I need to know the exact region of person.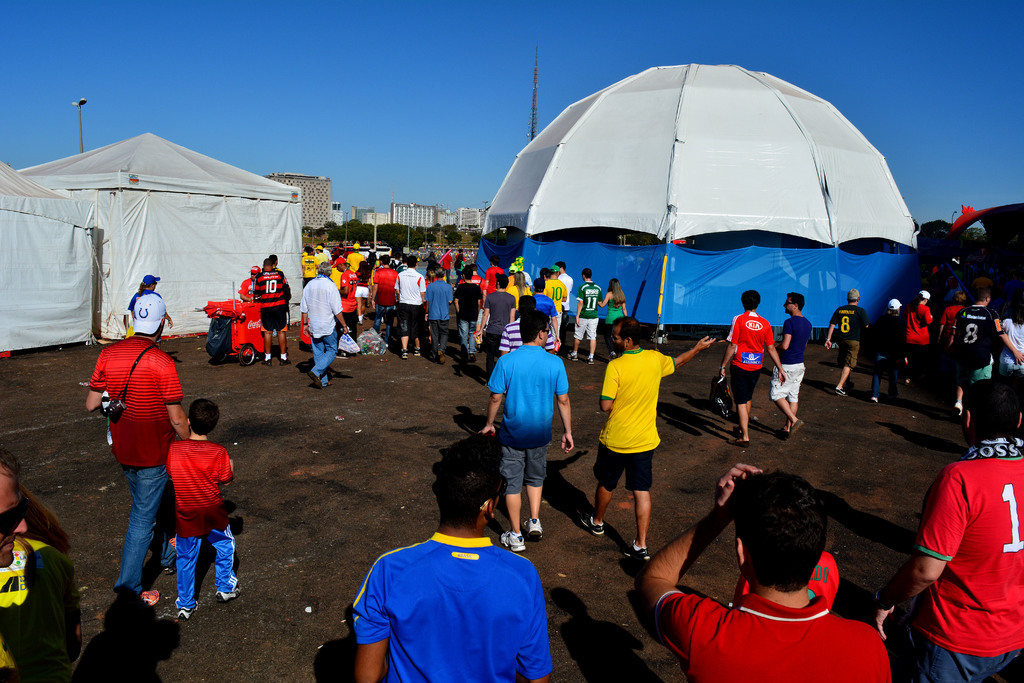
Region: (left=125, top=274, right=177, bottom=329).
